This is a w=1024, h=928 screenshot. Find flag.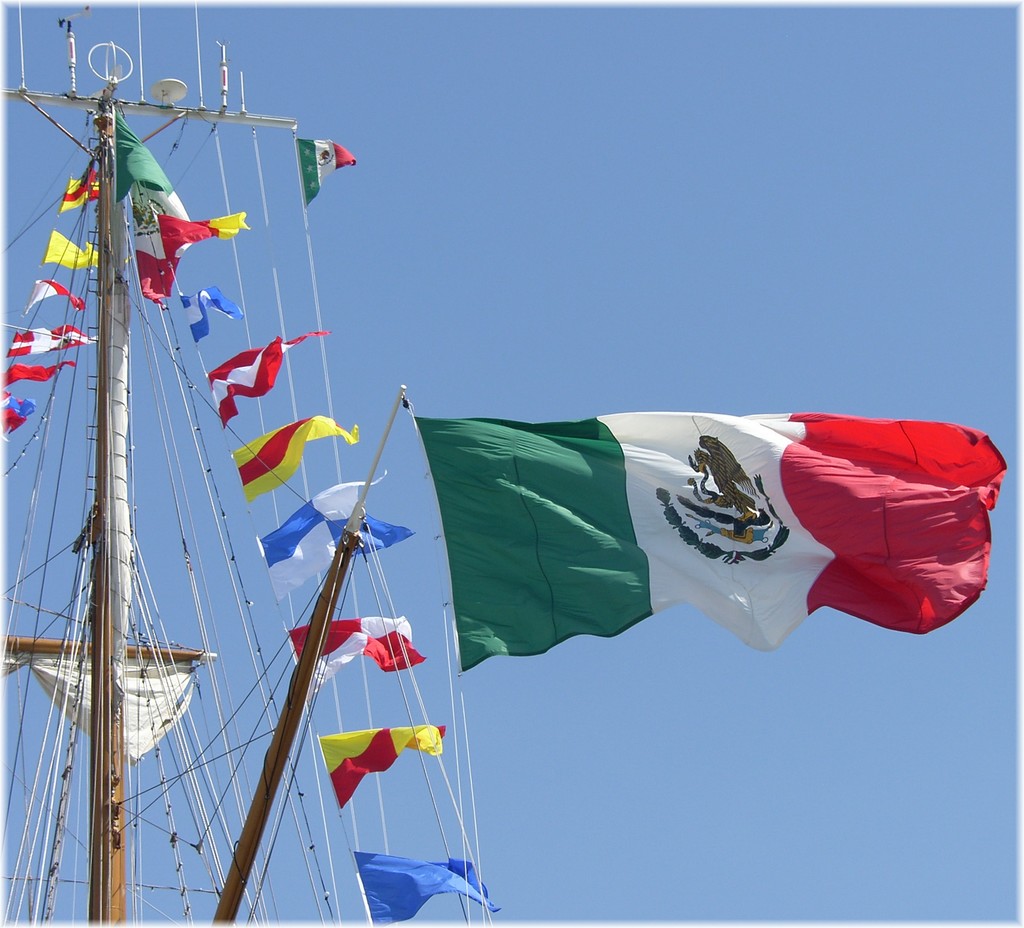
Bounding box: 179/294/245/340.
